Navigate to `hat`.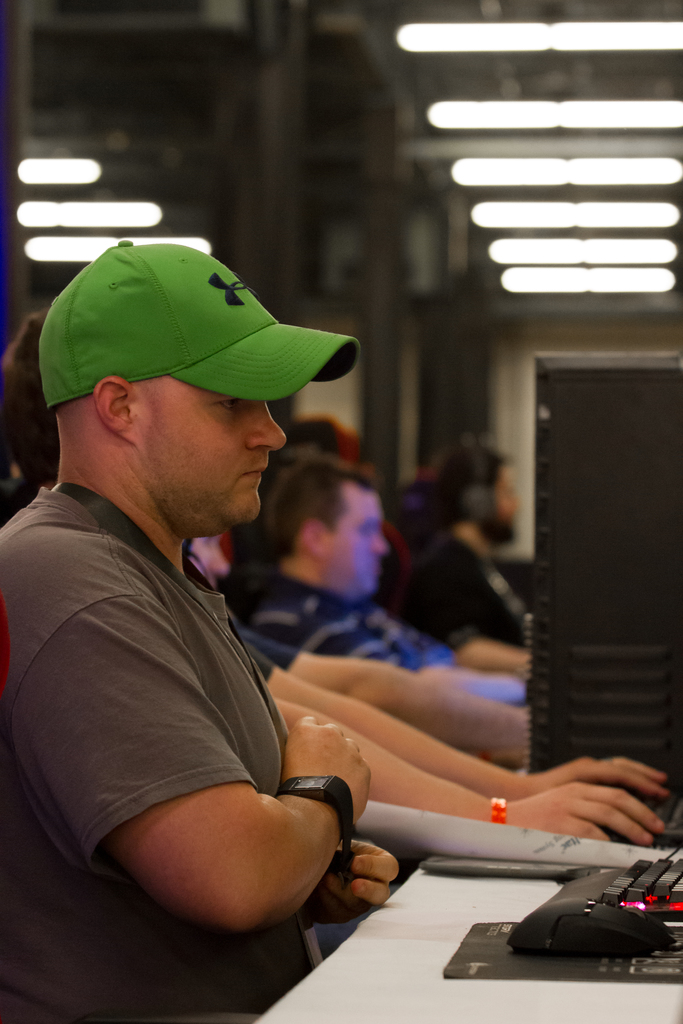
Navigation target: 40:244:358:410.
